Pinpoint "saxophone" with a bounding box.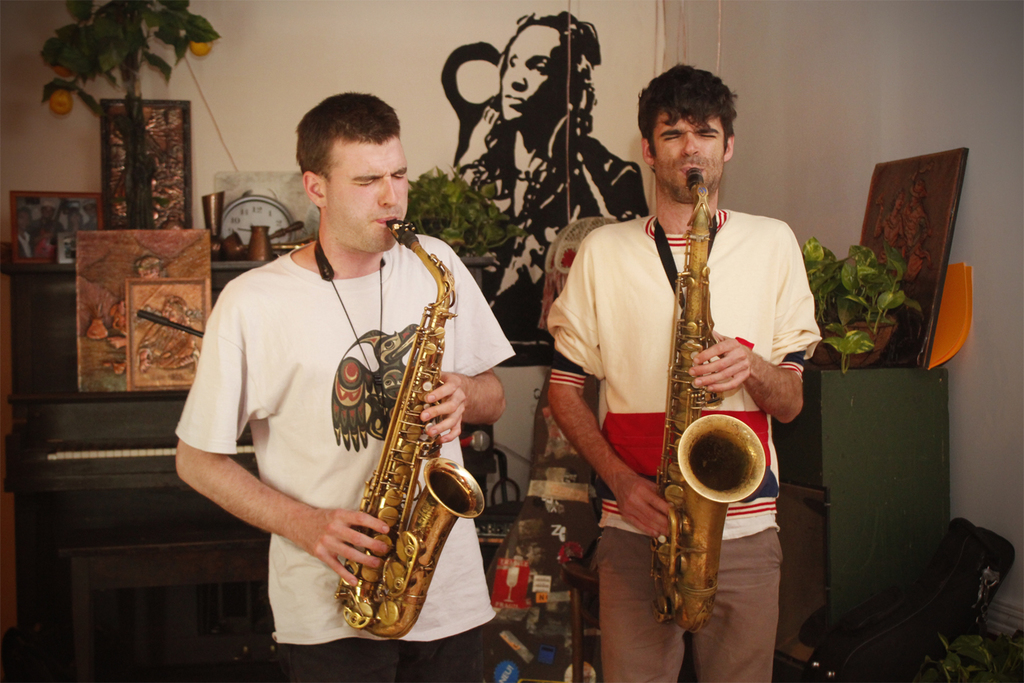
<box>646,165,767,638</box>.
